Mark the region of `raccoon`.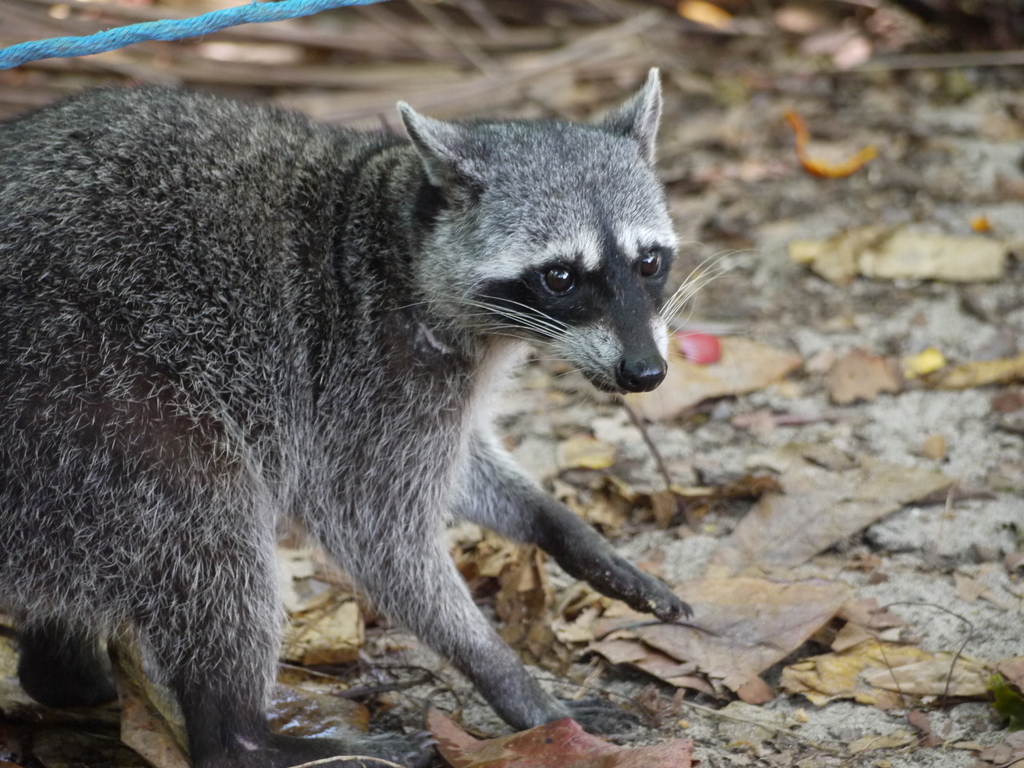
Region: bbox(0, 66, 752, 767).
